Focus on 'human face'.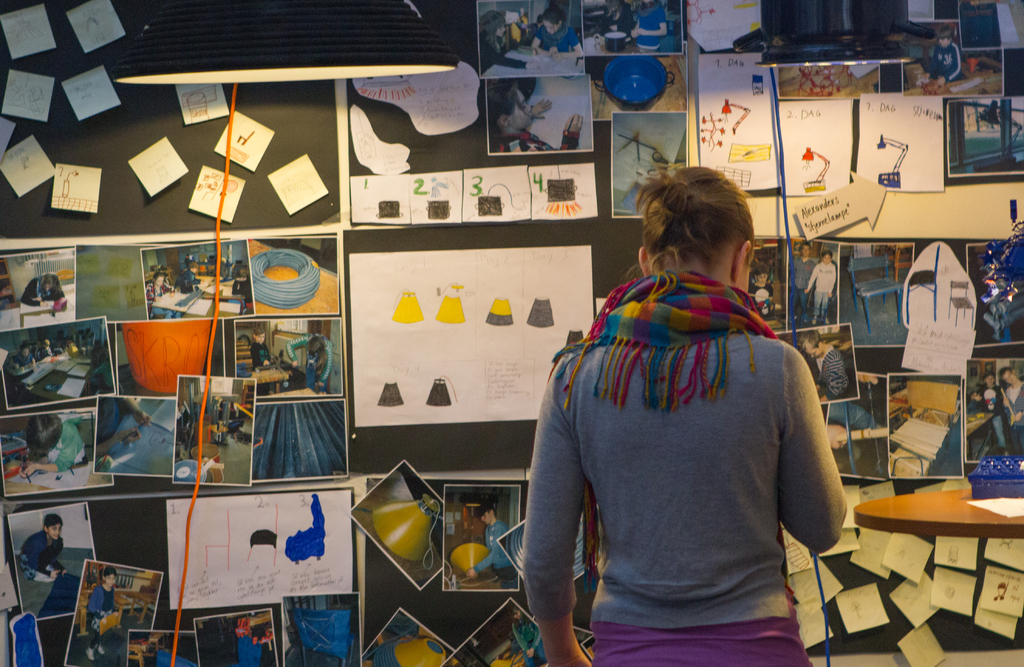
Focused at box(510, 90, 535, 128).
